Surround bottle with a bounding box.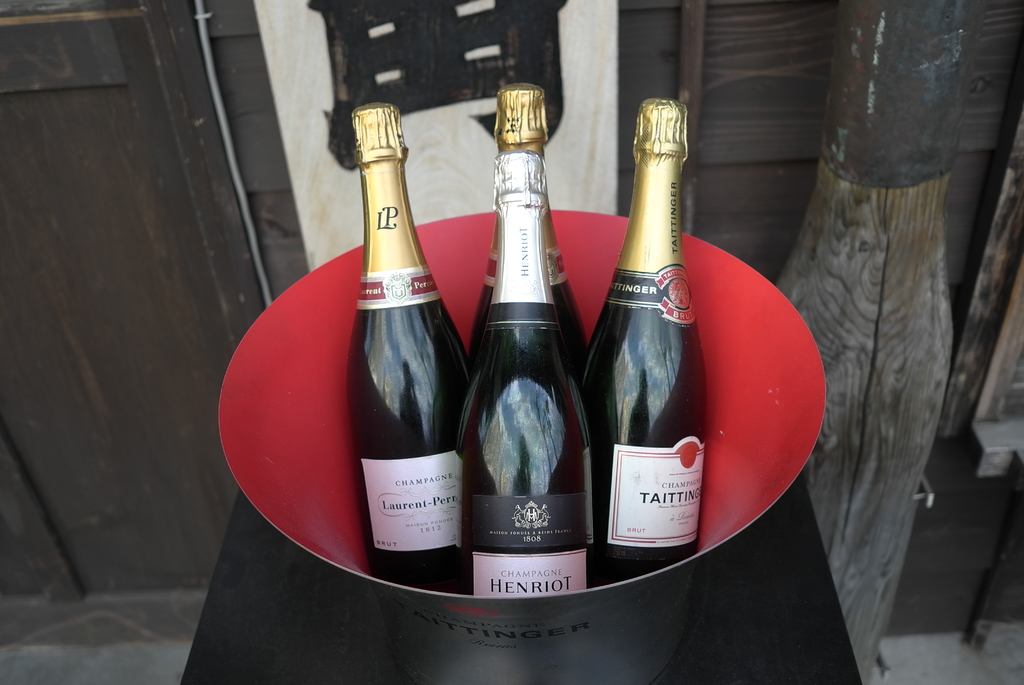
585, 95, 727, 568.
